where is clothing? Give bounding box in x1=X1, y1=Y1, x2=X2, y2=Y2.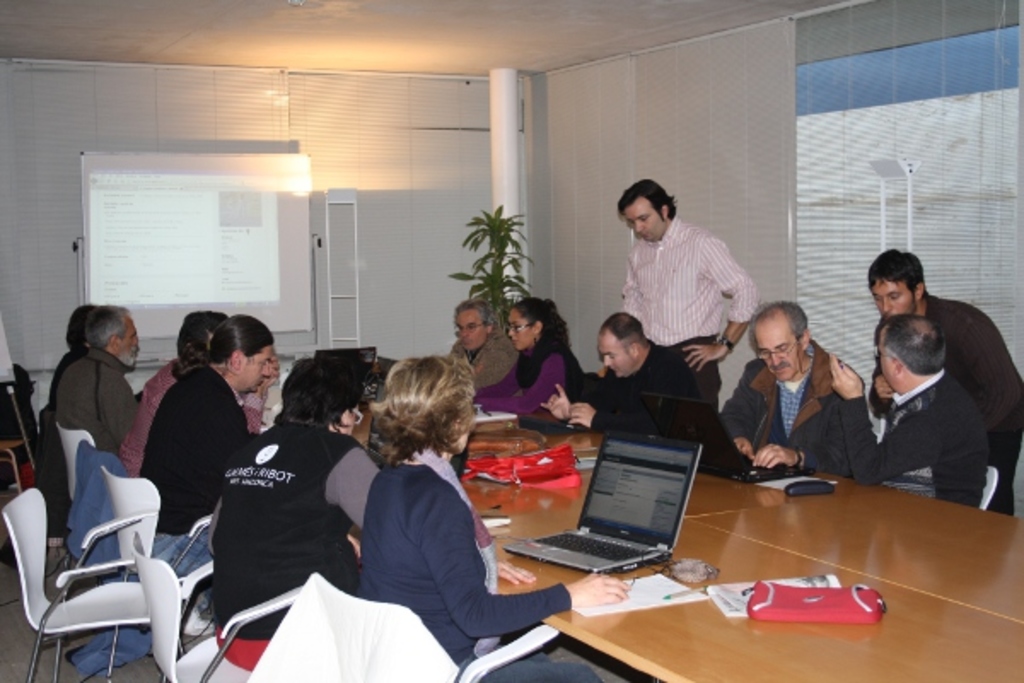
x1=449, y1=331, x2=527, y2=398.
